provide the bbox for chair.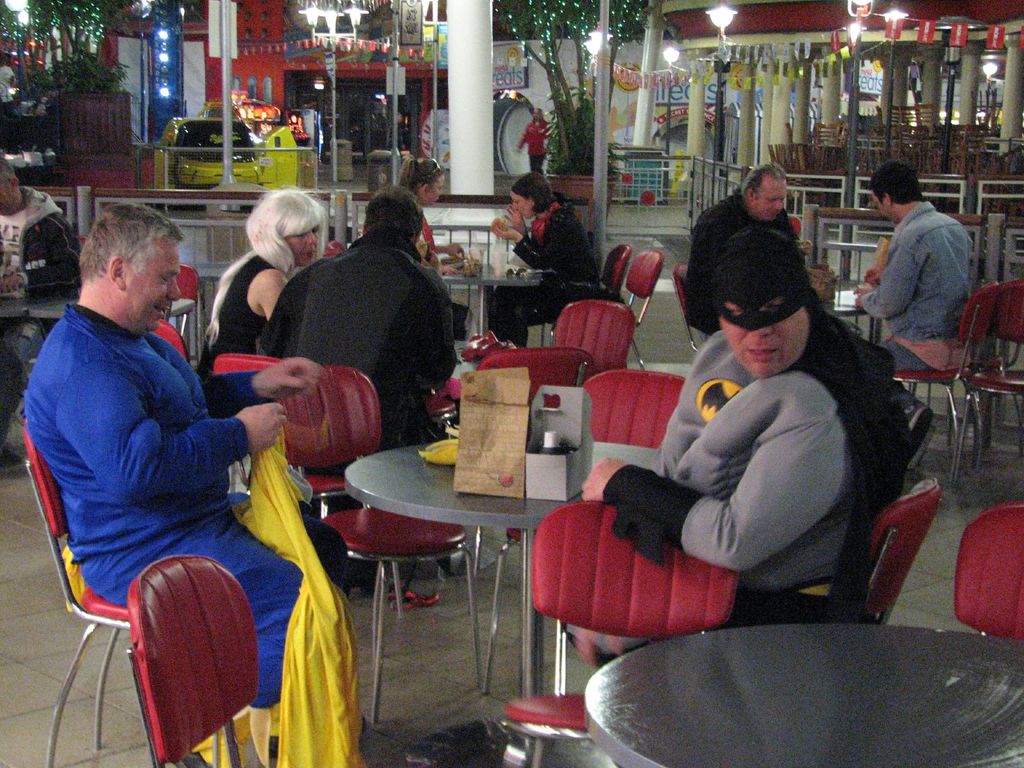
17,413,251,767.
